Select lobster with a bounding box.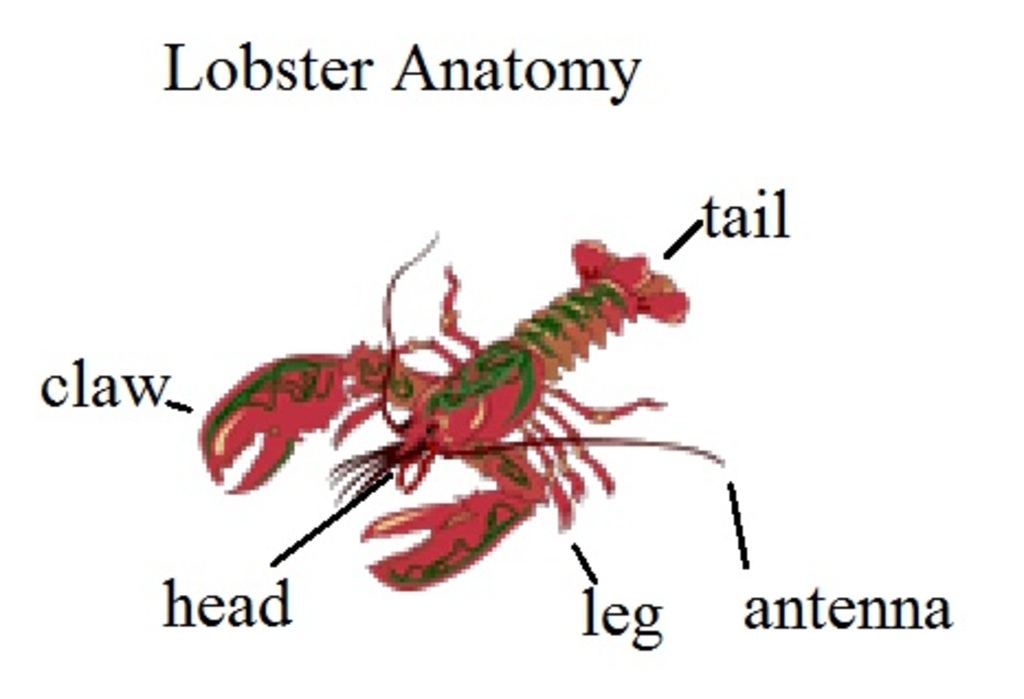
(191, 224, 694, 602).
